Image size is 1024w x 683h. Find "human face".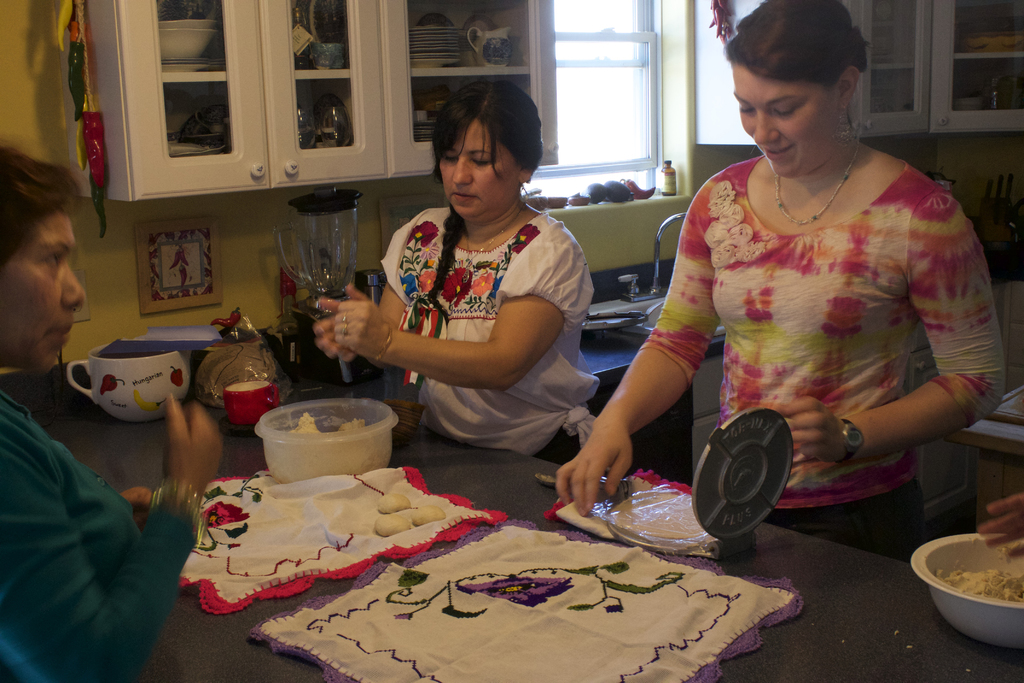
[0, 210, 86, 370].
